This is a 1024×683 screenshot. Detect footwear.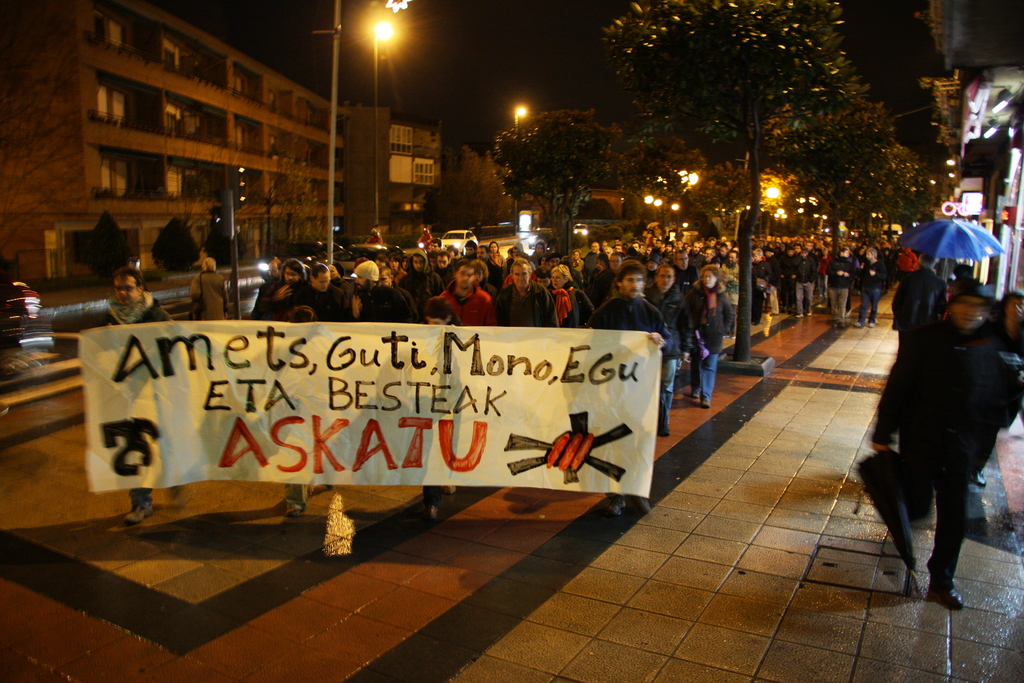
420/504/438/519.
